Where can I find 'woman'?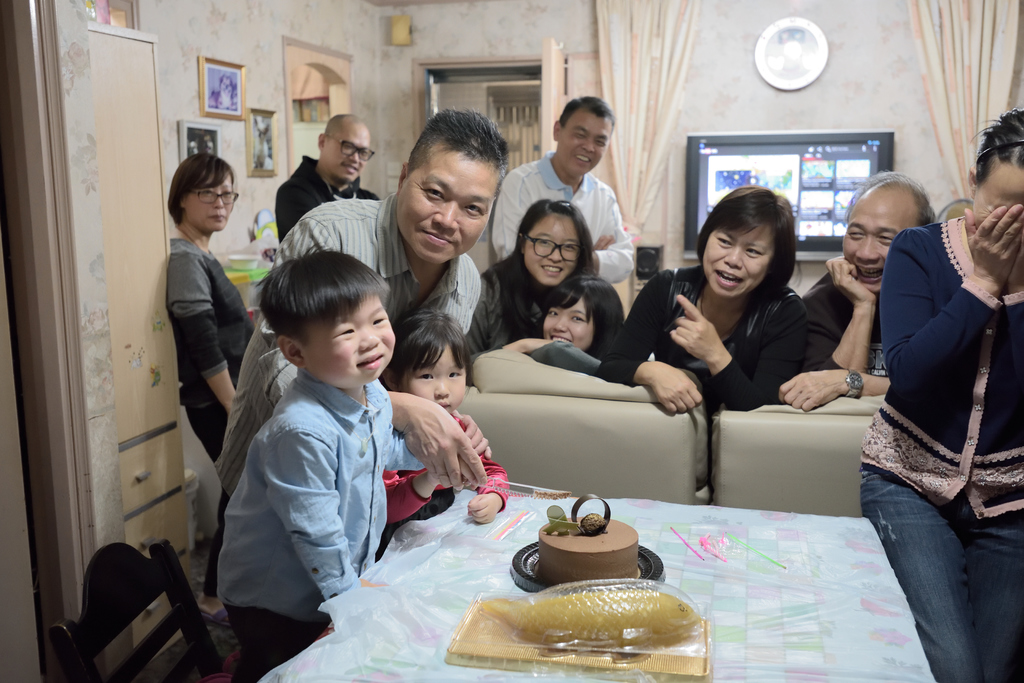
You can find it at 835, 134, 1011, 667.
